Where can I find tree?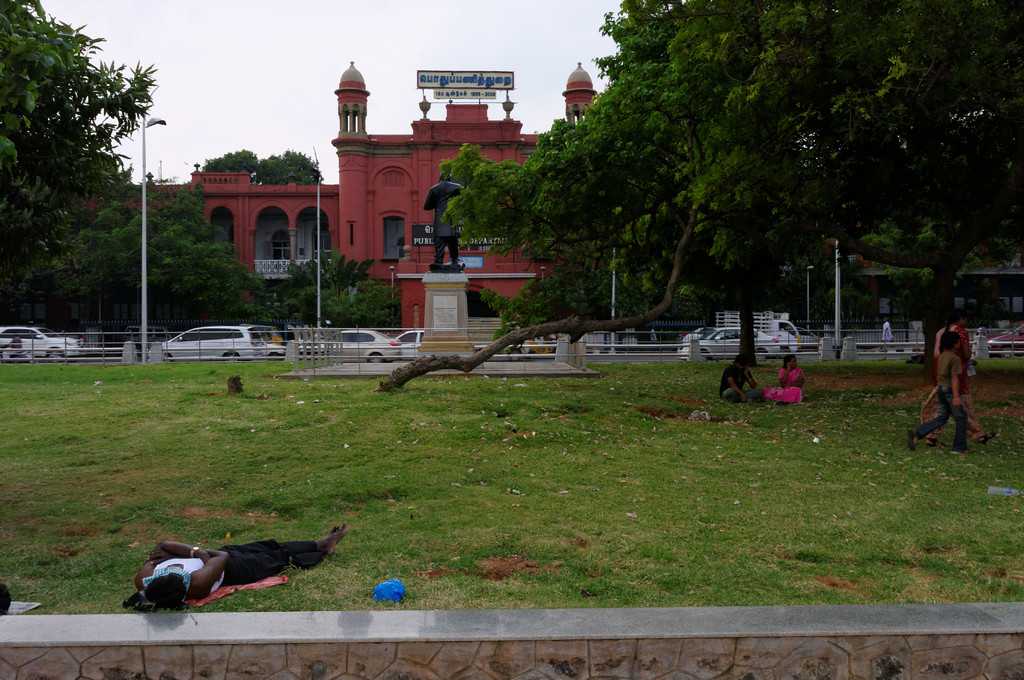
You can find it at 0 0 152 330.
